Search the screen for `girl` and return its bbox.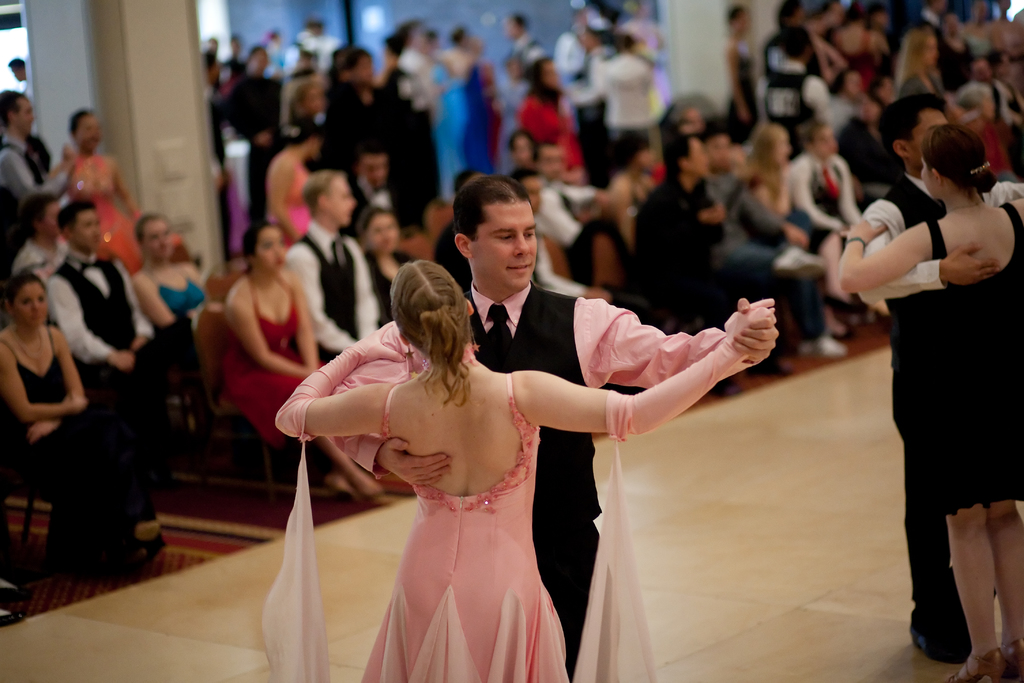
Found: BBox(816, 87, 1021, 655).
